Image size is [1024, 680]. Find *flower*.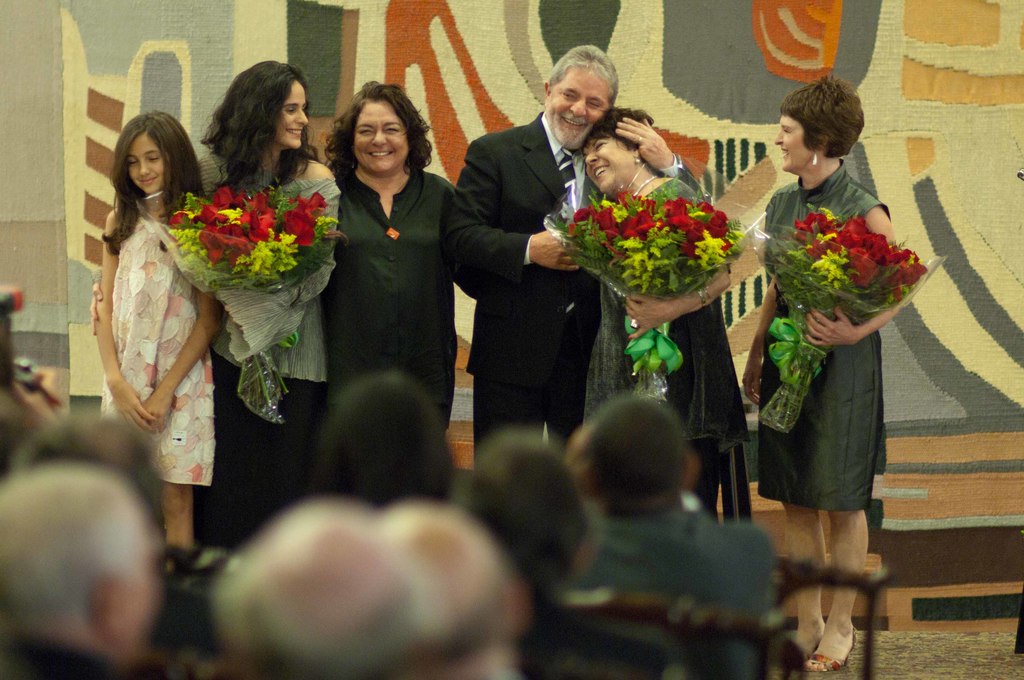
[x1=216, y1=186, x2=234, y2=209].
